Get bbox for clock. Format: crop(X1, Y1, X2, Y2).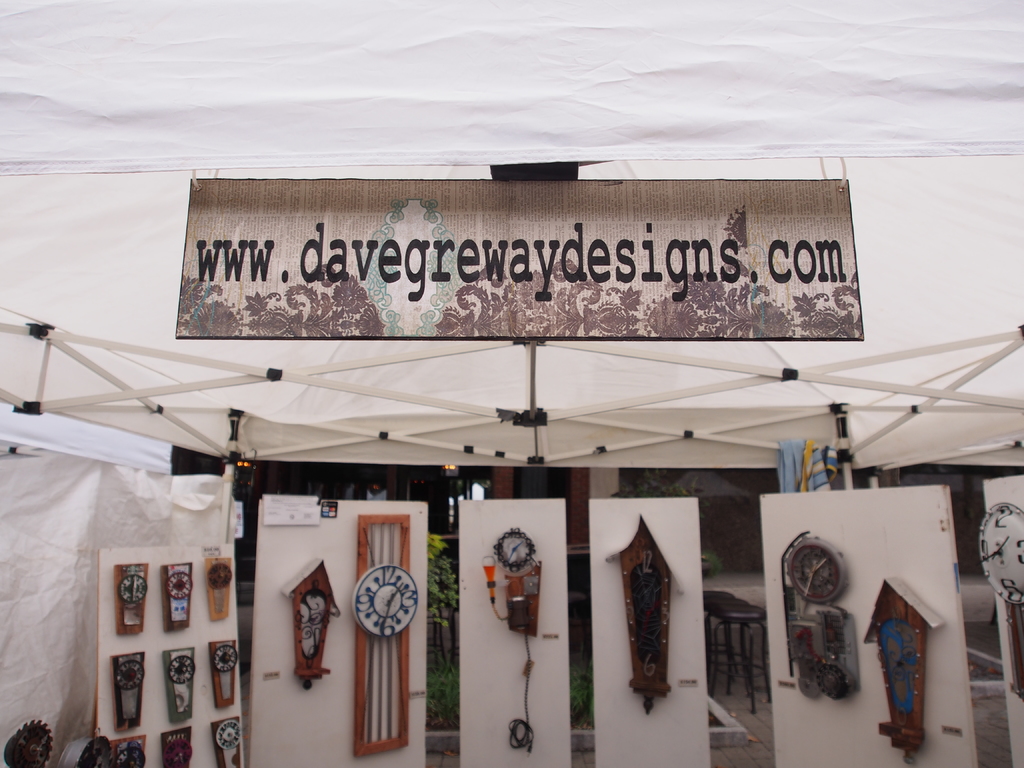
crop(861, 572, 948, 767).
